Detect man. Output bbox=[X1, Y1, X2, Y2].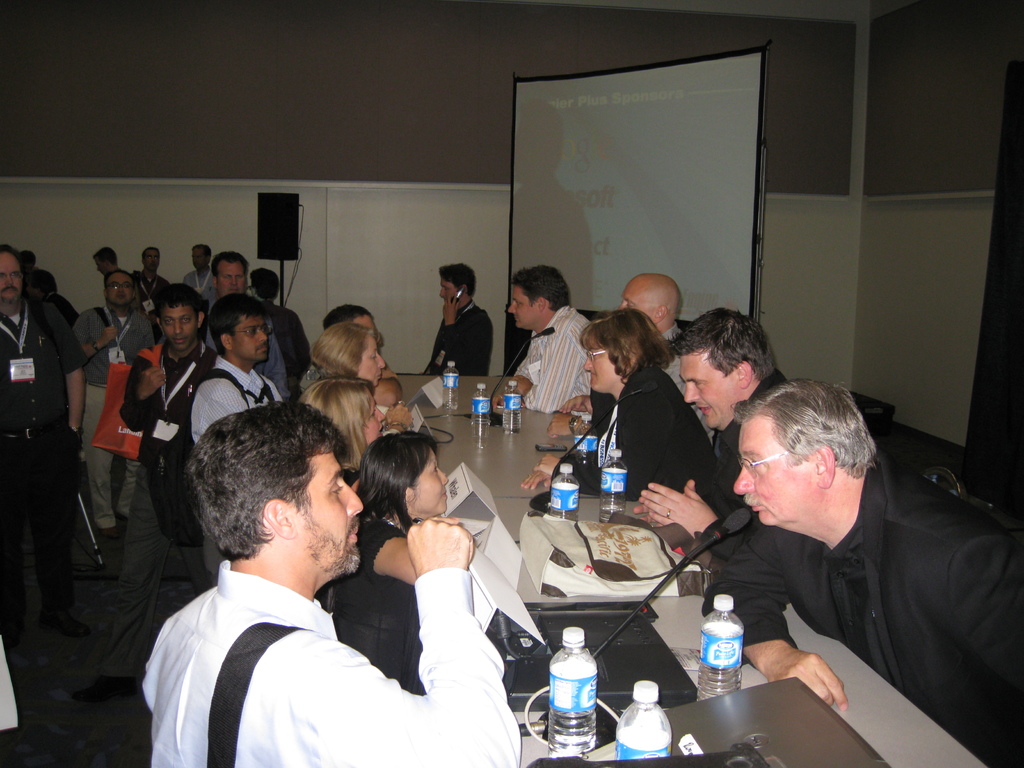
bbox=[118, 284, 214, 628].
